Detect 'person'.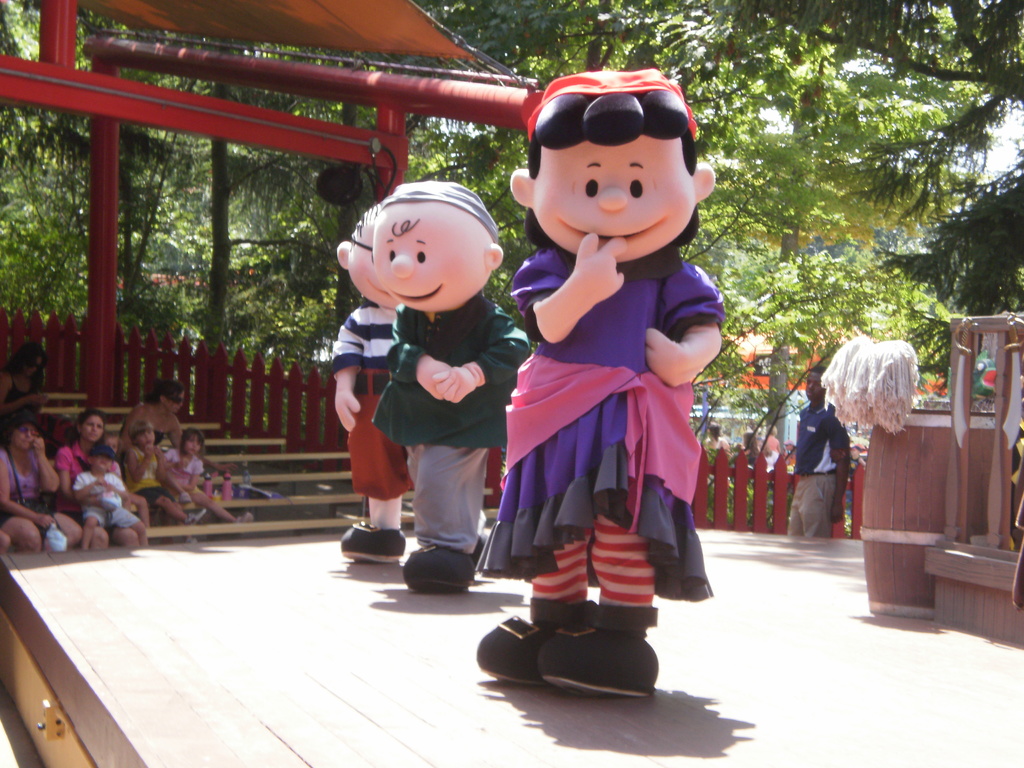
Detected at pyautogui.locateOnScreen(68, 444, 154, 552).
